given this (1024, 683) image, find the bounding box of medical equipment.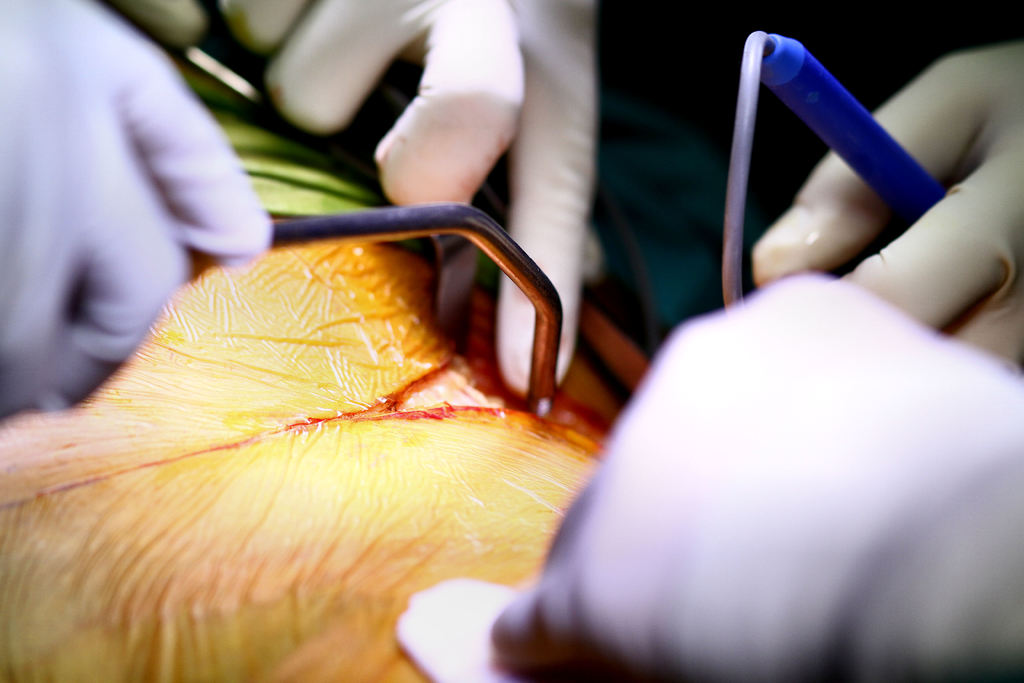
Rect(271, 199, 559, 422).
